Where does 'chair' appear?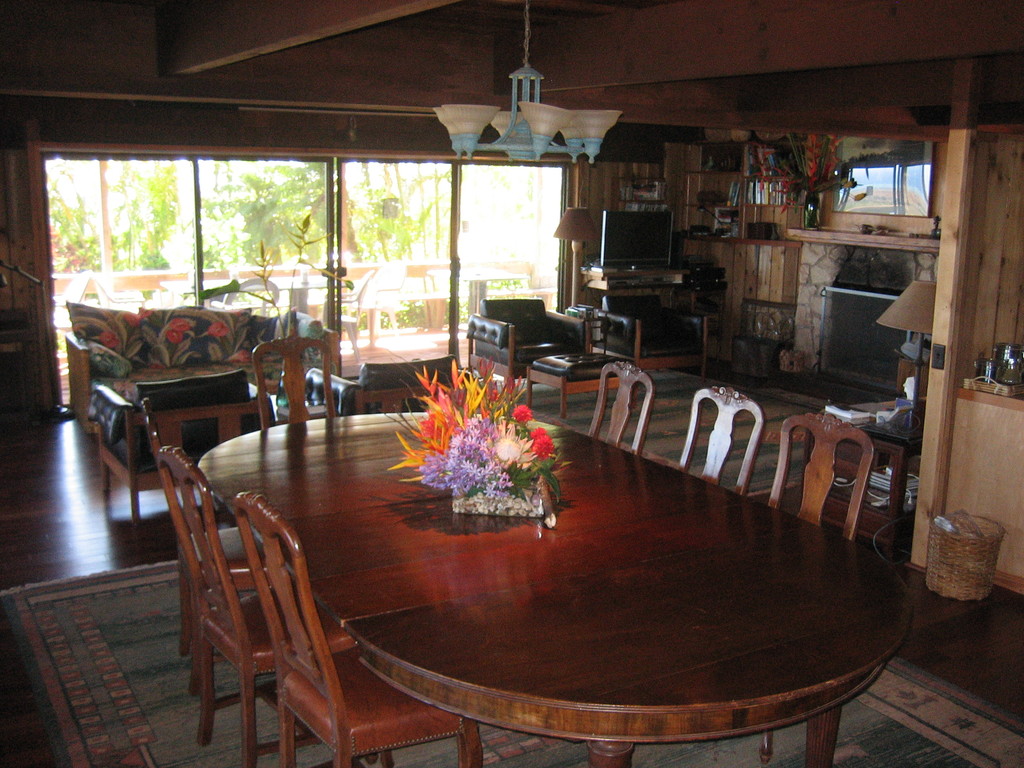
Appears at 252 333 340 431.
